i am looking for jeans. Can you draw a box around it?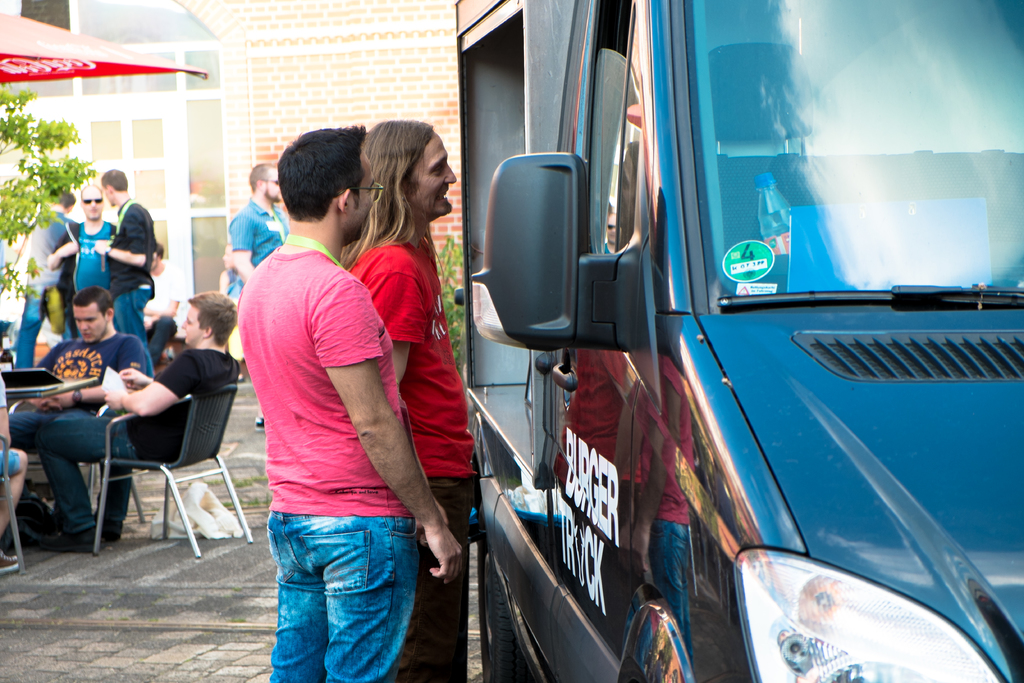
Sure, the bounding box is <box>29,417,150,527</box>.
